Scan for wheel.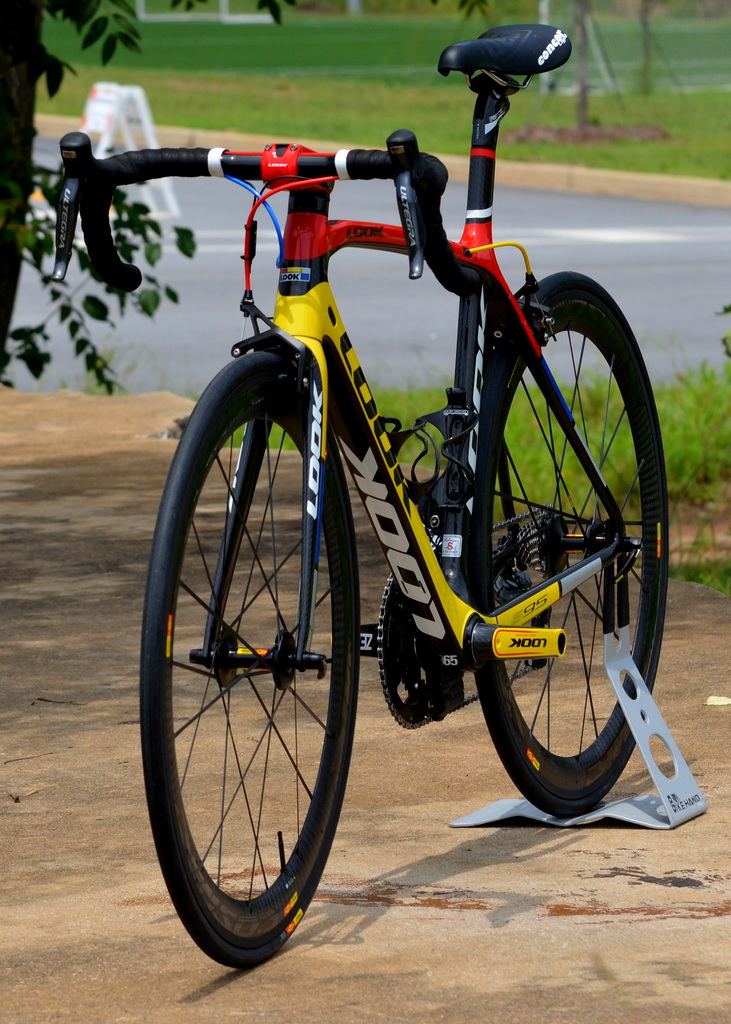
Scan result: select_region(376, 572, 445, 729).
